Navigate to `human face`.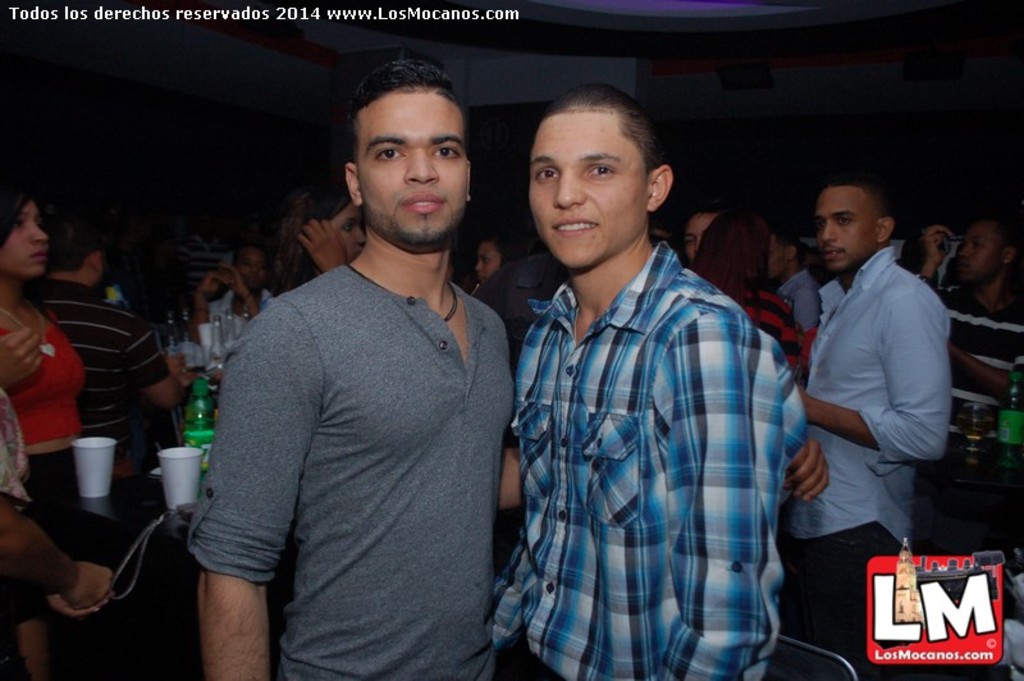
Navigation target: l=471, t=239, r=507, b=284.
